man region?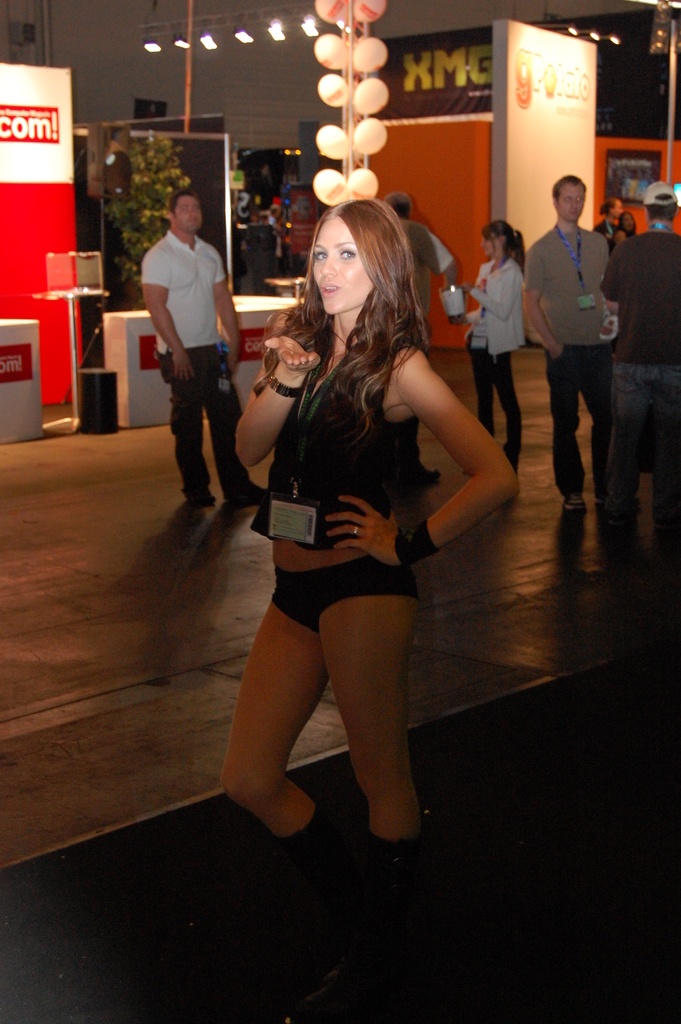
384,198,452,374
